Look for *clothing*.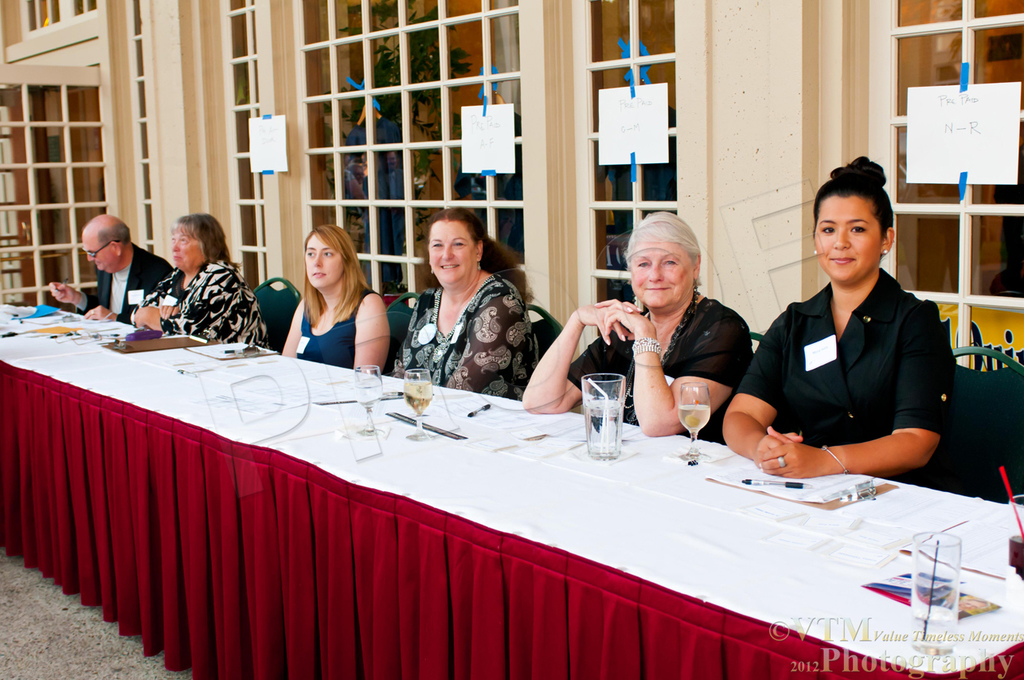
Found: box=[71, 238, 170, 320].
